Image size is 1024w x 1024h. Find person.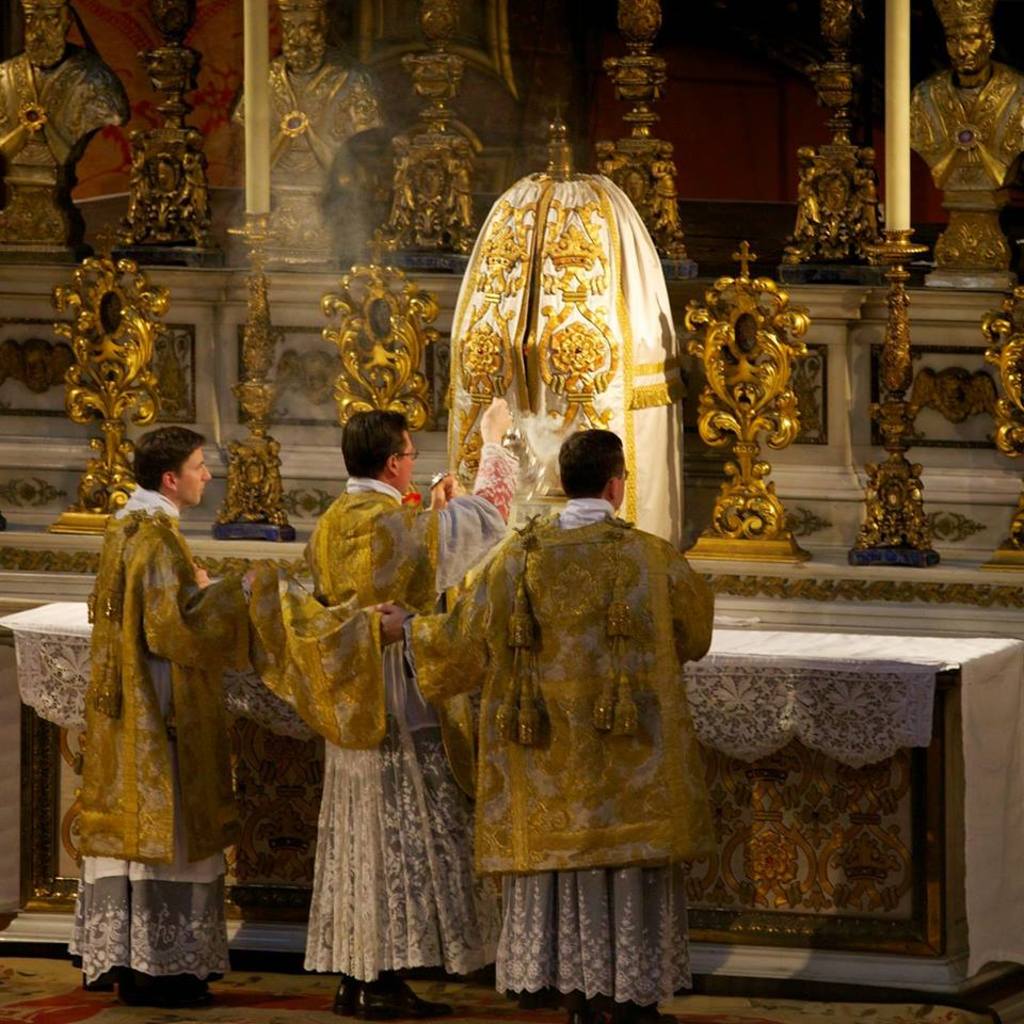
rect(230, 394, 521, 1020).
